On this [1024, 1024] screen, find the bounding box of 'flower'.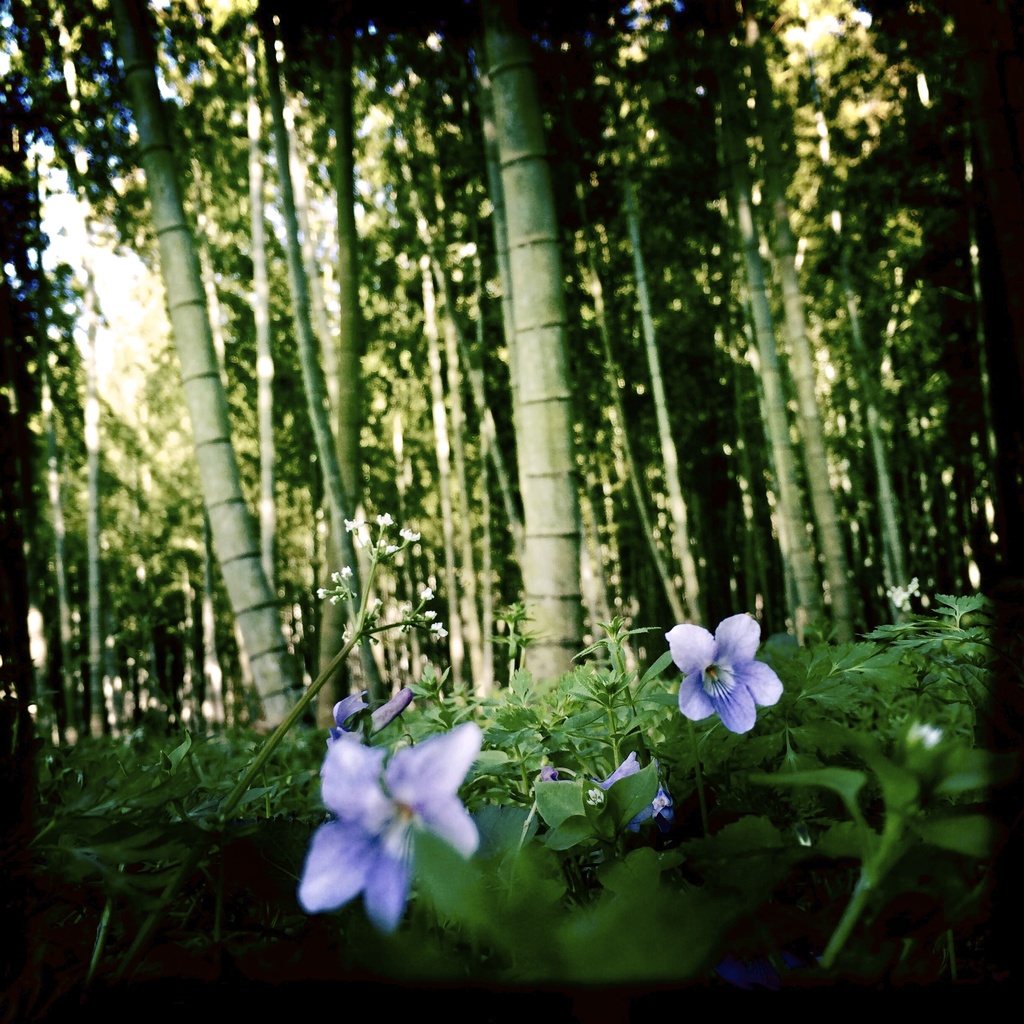
Bounding box: BBox(884, 585, 924, 611).
